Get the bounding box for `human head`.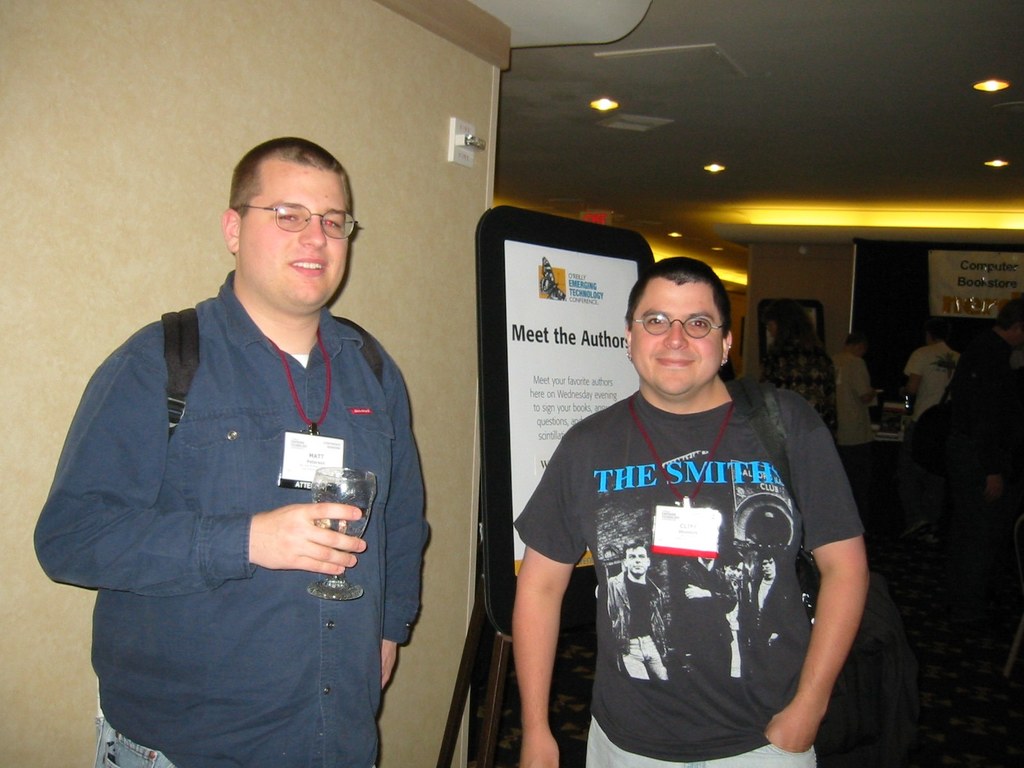
[left=617, top=257, right=733, bottom=398].
